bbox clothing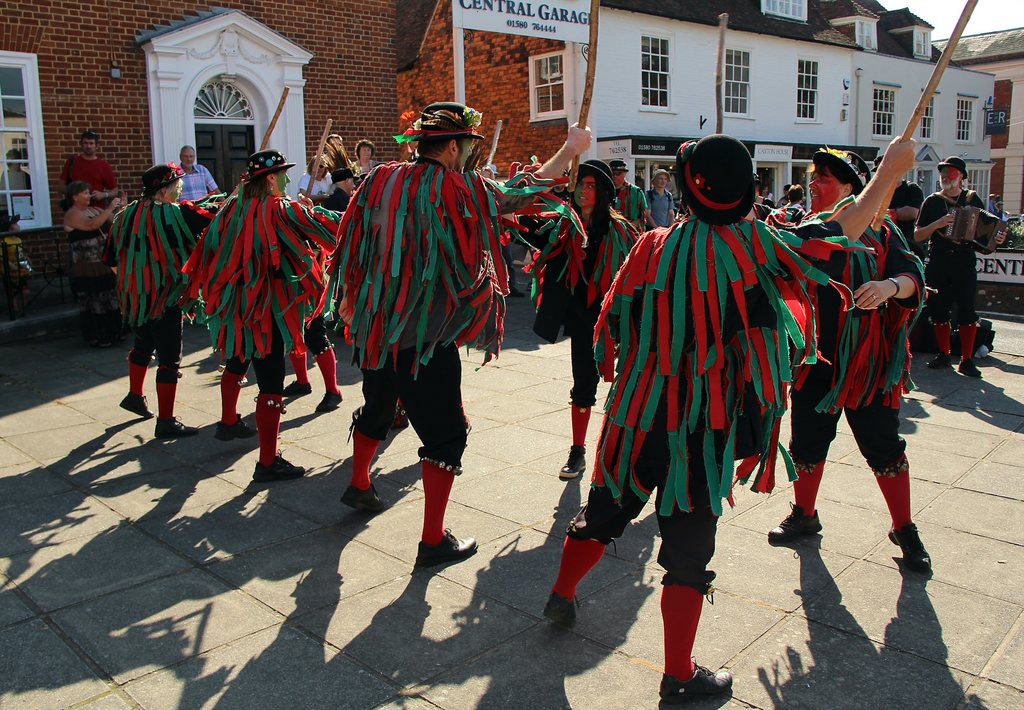
Rect(148, 373, 174, 418)
